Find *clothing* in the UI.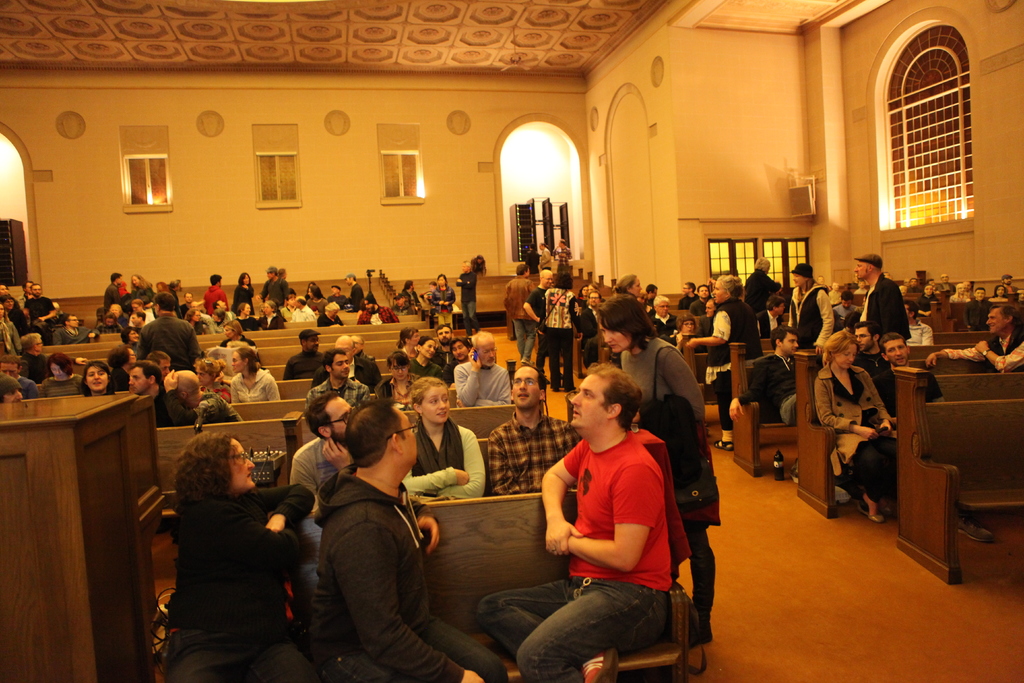
UI element at x1=136, y1=311, x2=198, y2=368.
